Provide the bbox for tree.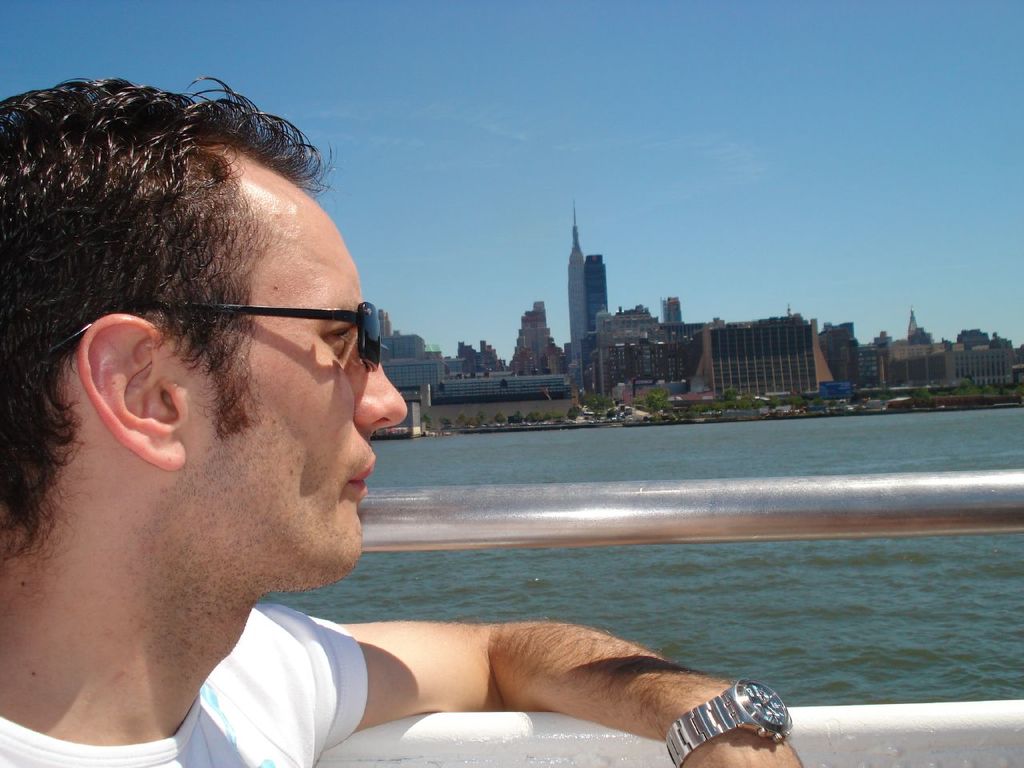
<region>958, 381, 969, 393</region>.
